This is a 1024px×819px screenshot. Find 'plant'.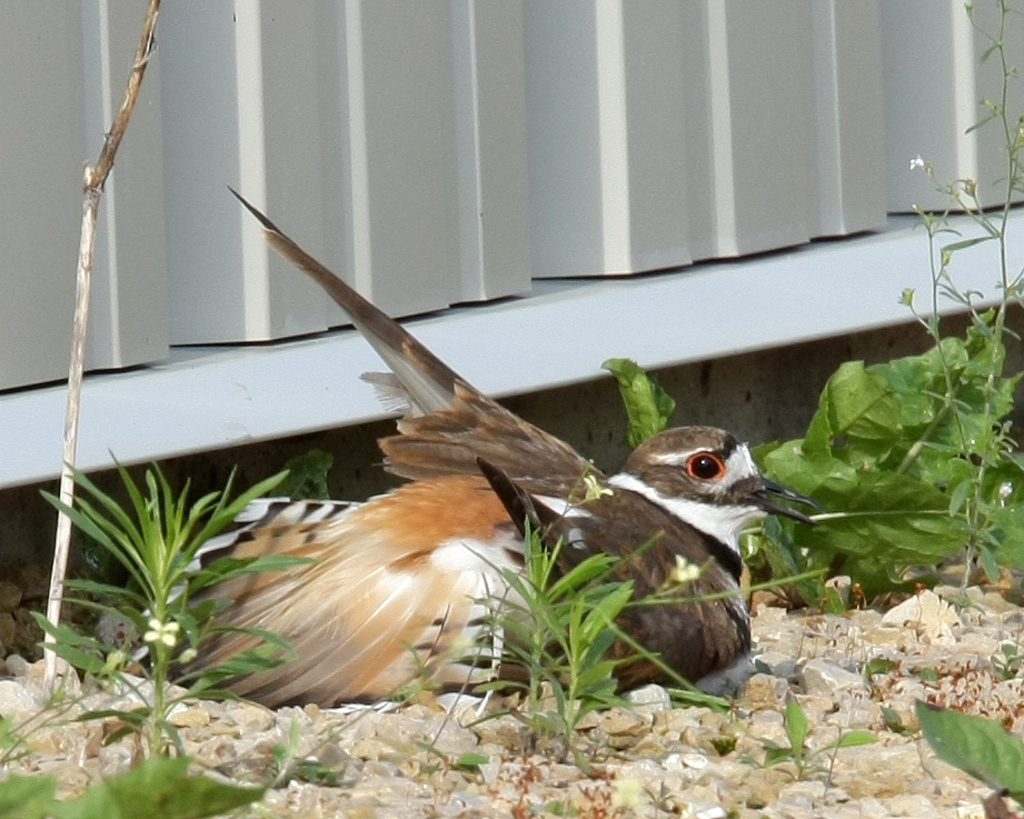
Bounding box: locate(0, 701, 274, 818).
